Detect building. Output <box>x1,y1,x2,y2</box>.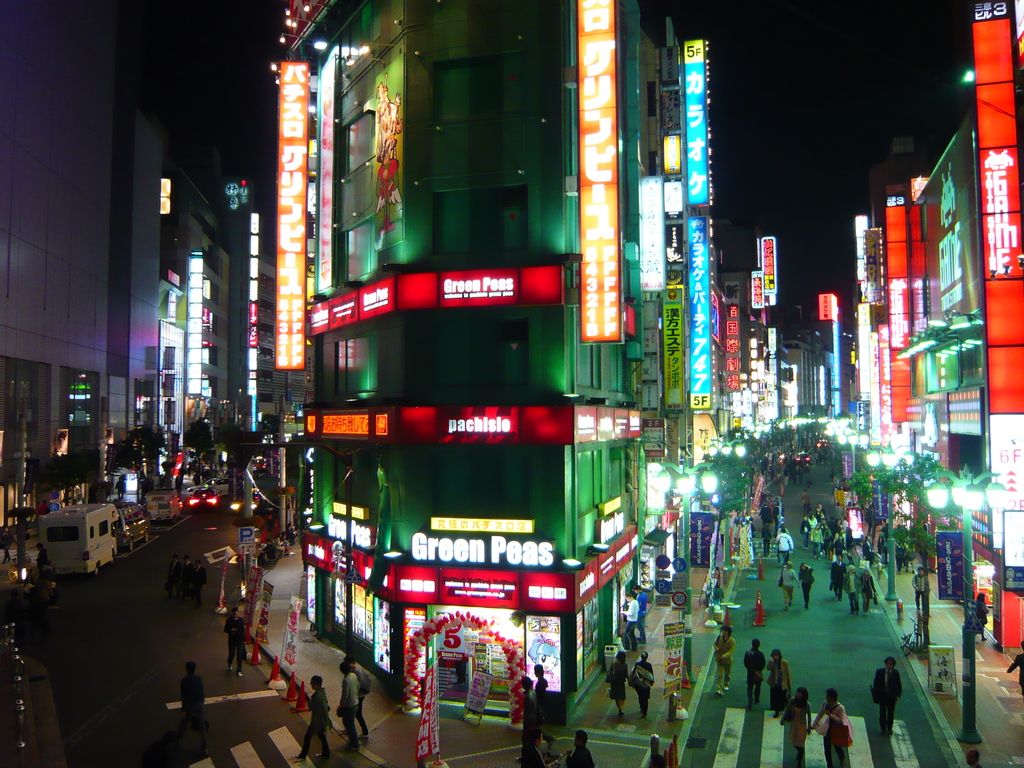
<box>0,0,229,557</box>.
